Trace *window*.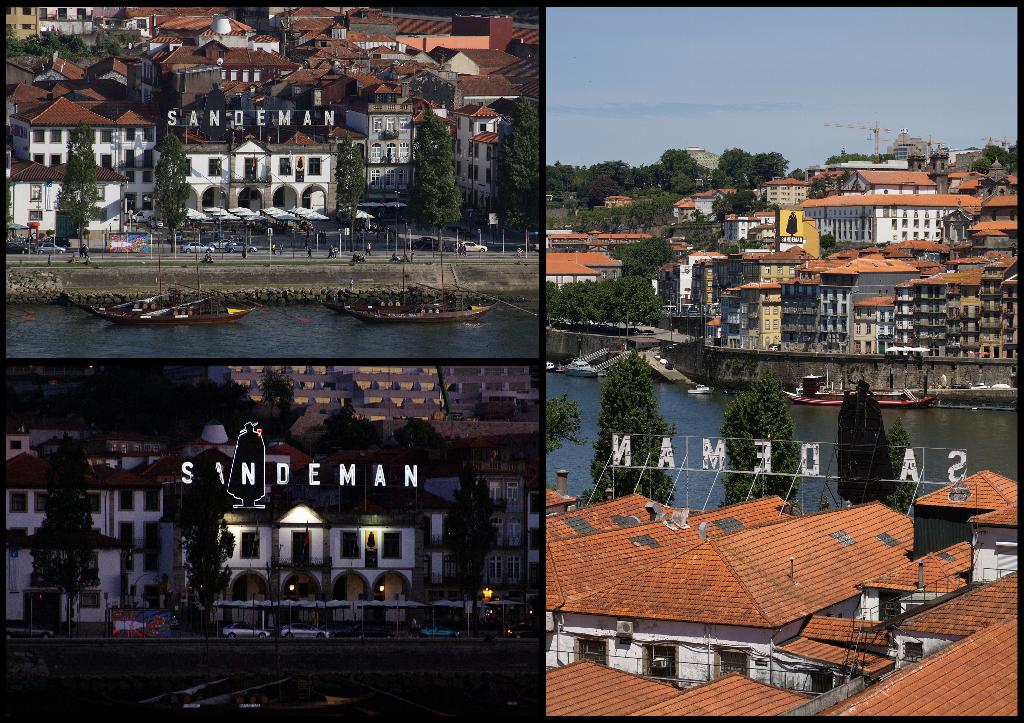
Traced to [238,533,258,557].
